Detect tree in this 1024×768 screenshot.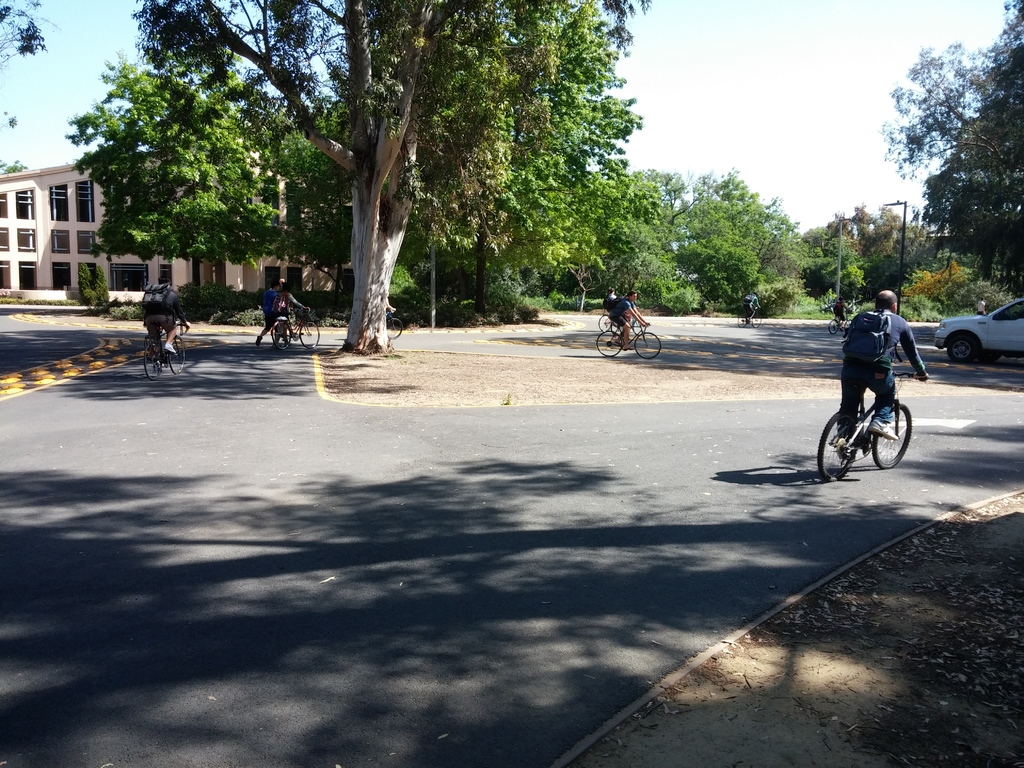
Detection: left=0, top=0, right=54, bottom=83.
